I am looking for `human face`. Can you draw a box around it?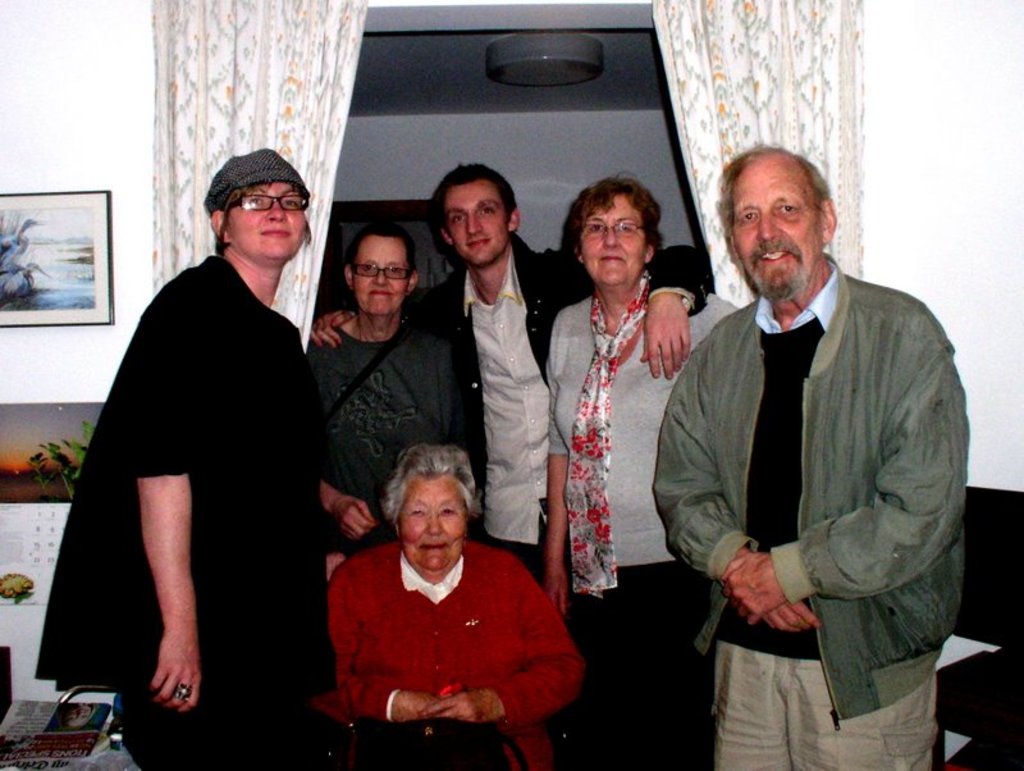
Sure, the bounding box is (225, 178, 311, 265).
